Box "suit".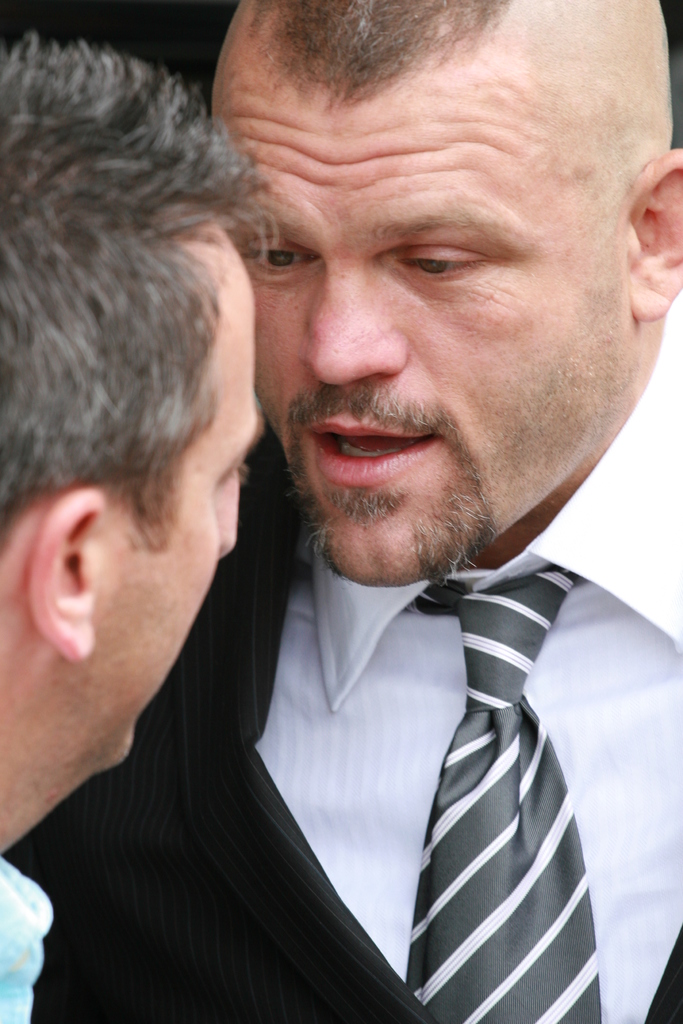
detection(70, 296, 674, 1023).
